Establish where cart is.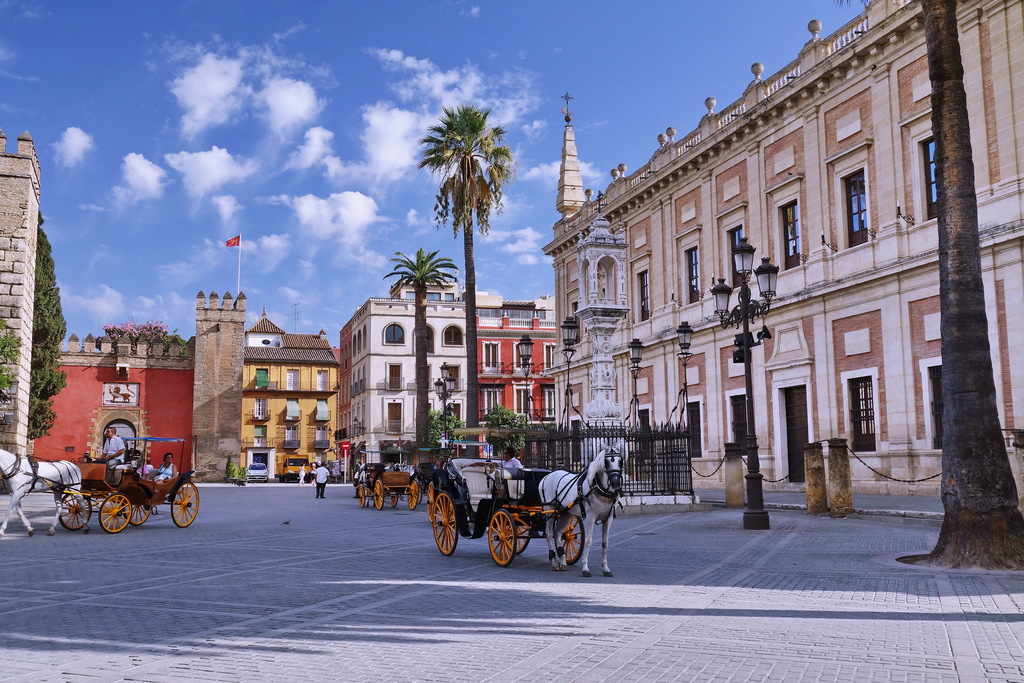
Established at 351, 446, 424, 513.
